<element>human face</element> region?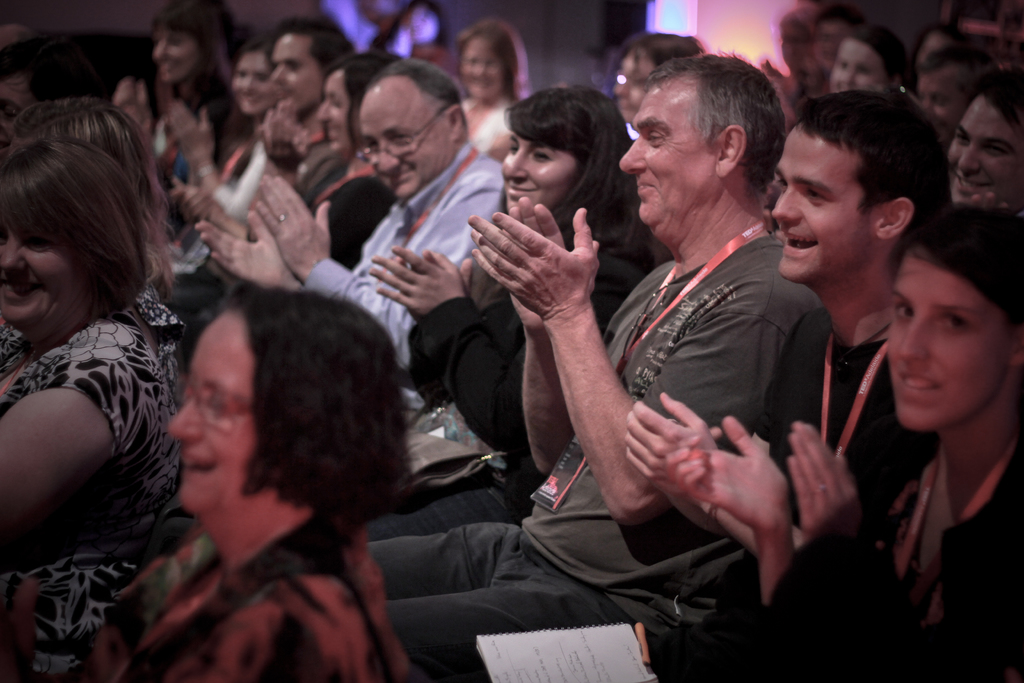
crop(940, 95, 1023, 208)
